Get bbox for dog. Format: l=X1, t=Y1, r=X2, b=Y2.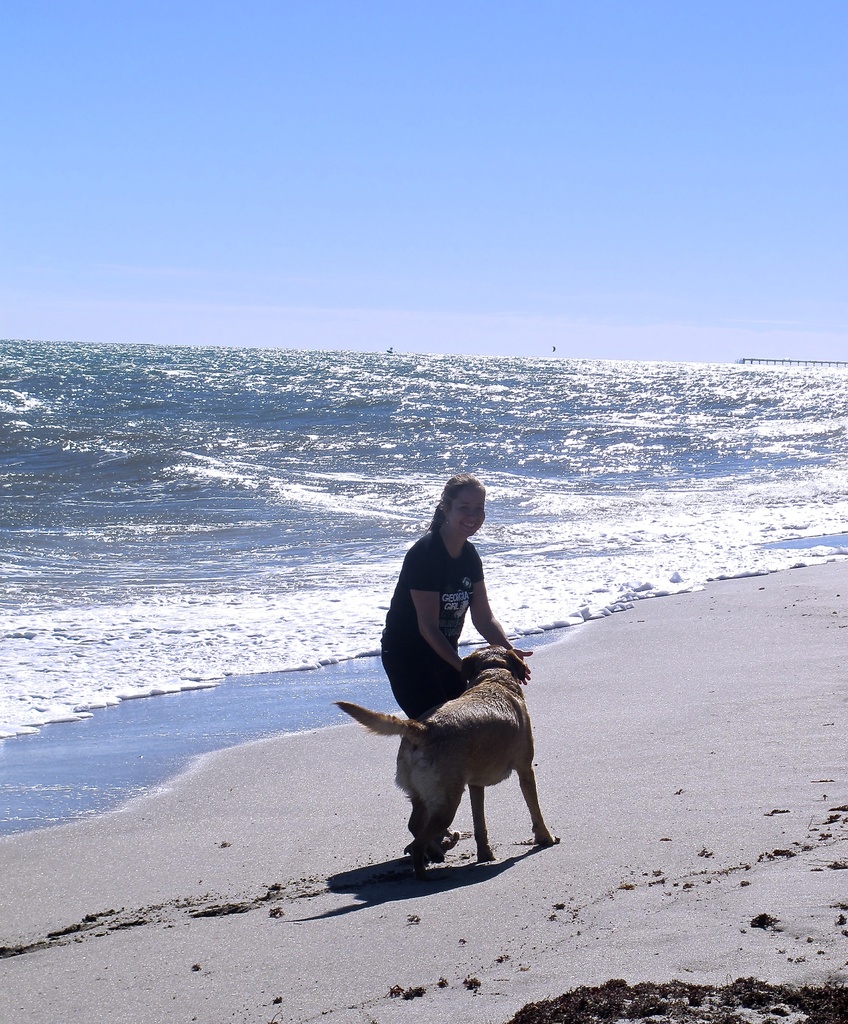
l=327, t=643, r=568, b=874.
